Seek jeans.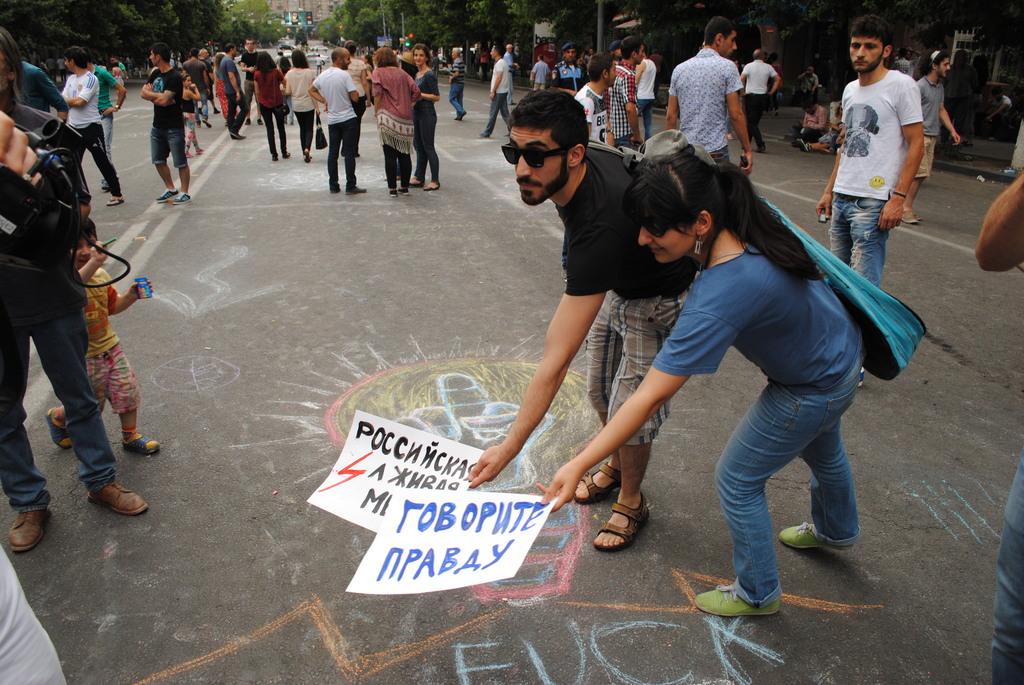
636 98 650 135.
